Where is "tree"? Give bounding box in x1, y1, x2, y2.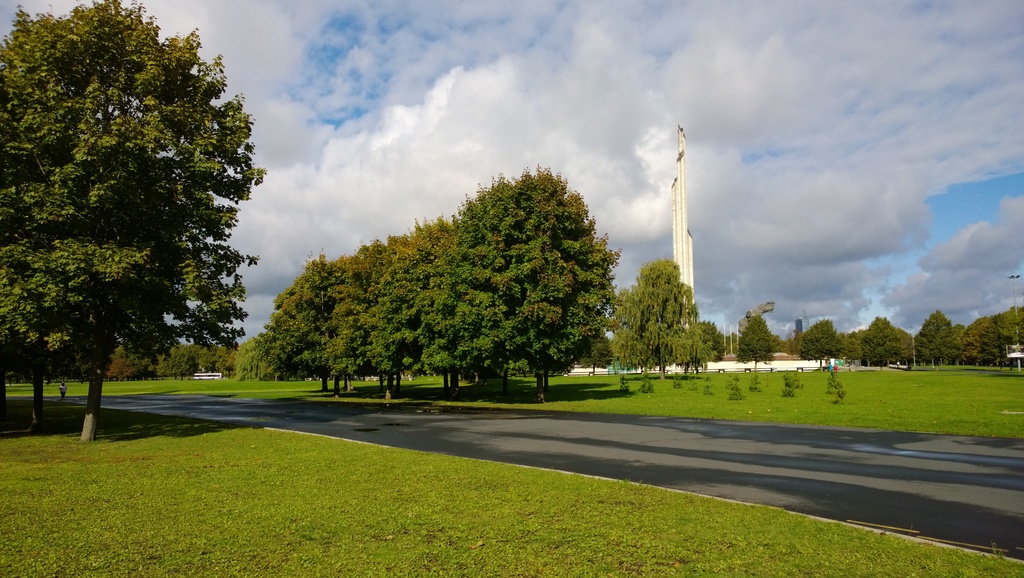
860, 313, 901, 370.
